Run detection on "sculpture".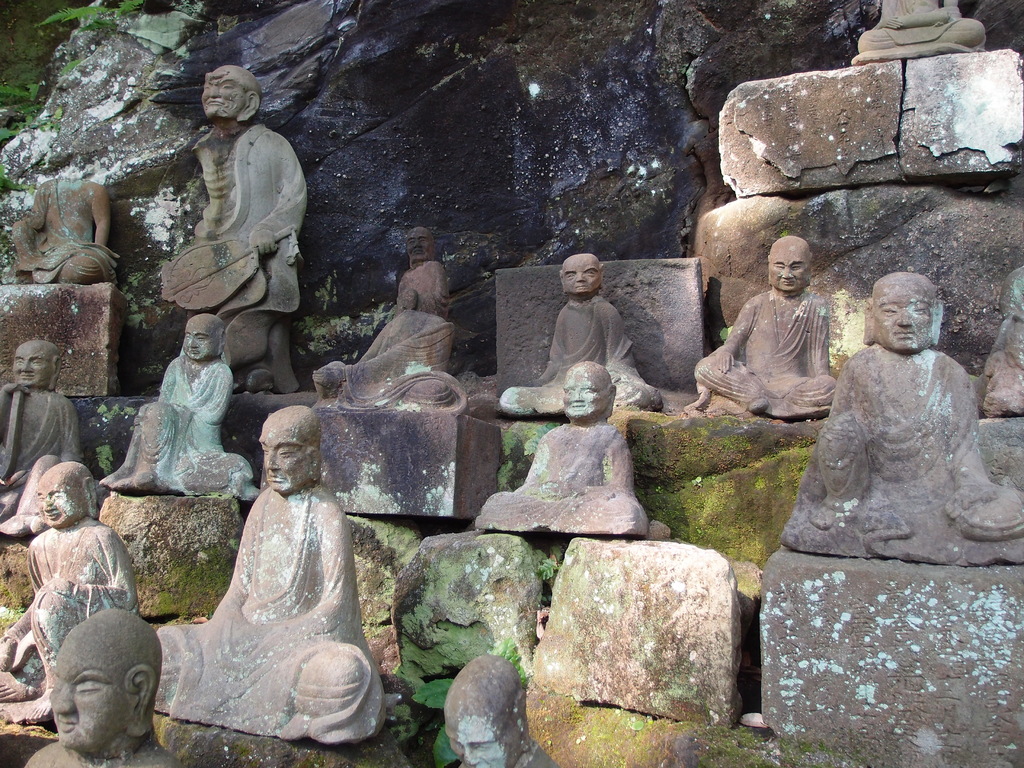
Result: (x1=499, y1=257, x2=662, y2=420).
